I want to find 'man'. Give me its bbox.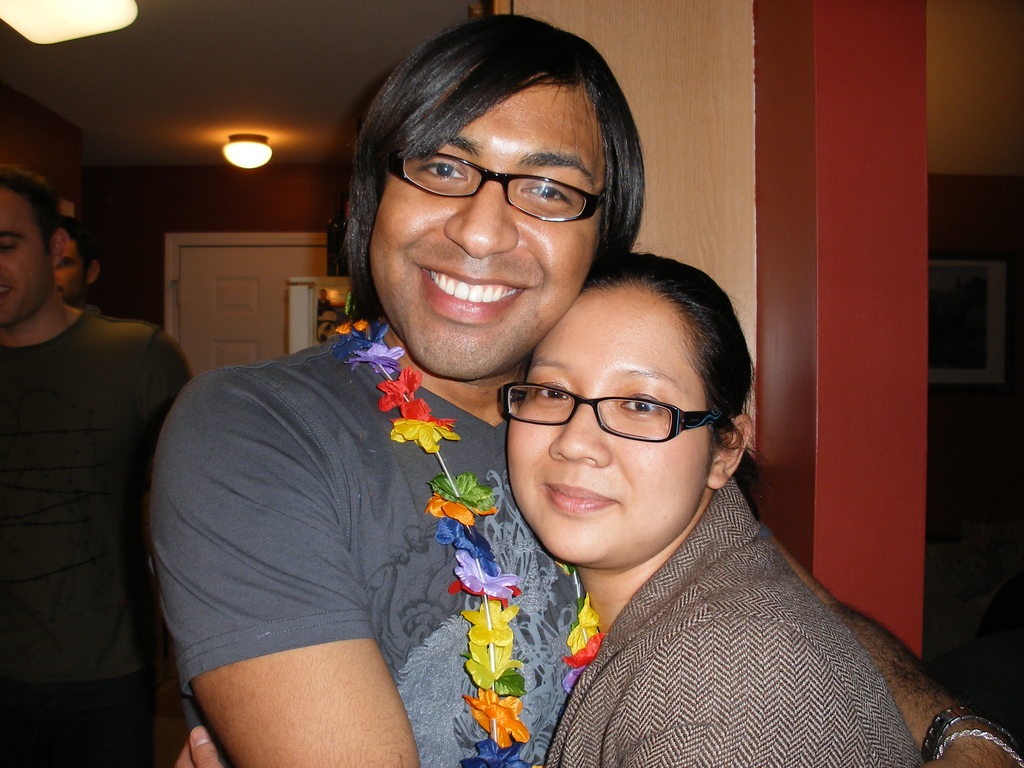
Rect(3, 168, 188, 738).
